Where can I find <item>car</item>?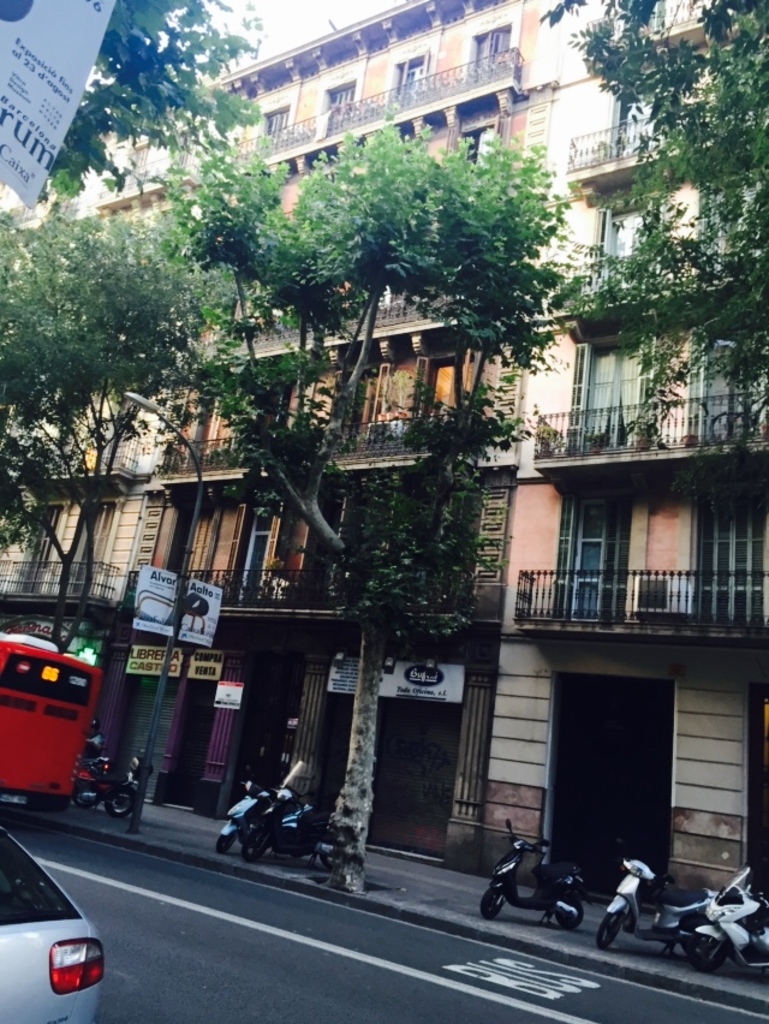
You can find it at select_region(6, 849, 101, 1008).
